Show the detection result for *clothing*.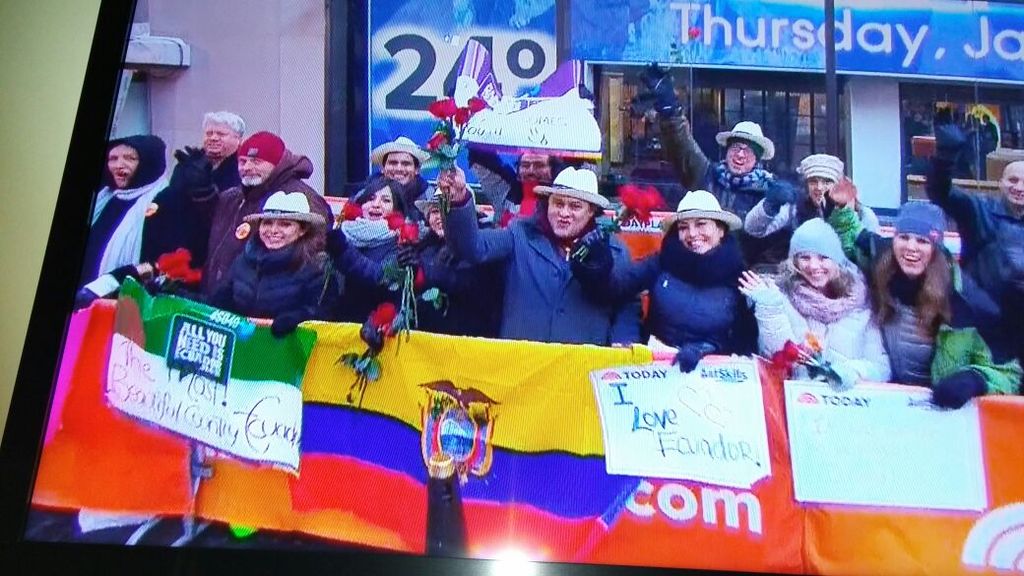
778/191/878/253.
